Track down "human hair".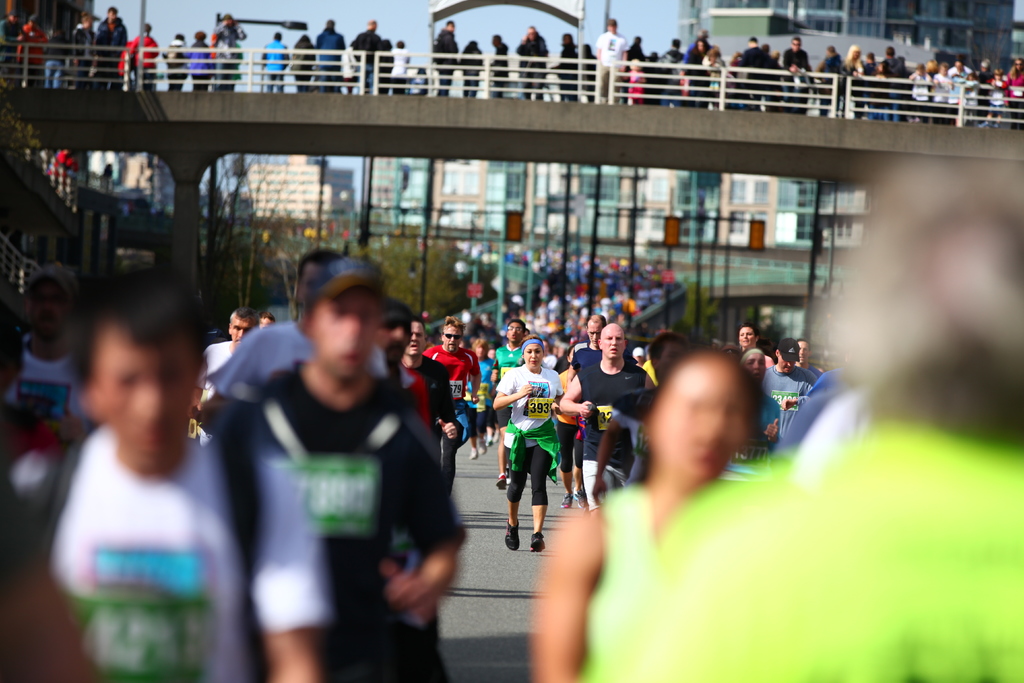
Tracked to bbox=(66, 290, 182, 400).
